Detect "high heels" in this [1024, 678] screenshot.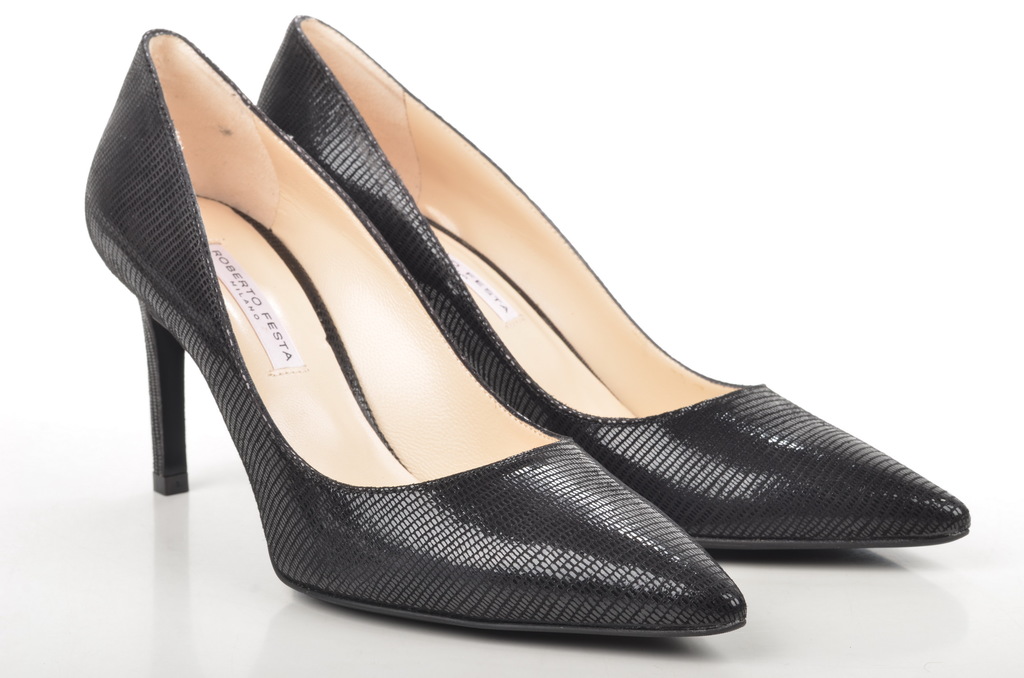
Detection: left=84, top=29, right=748, bottom=640.
